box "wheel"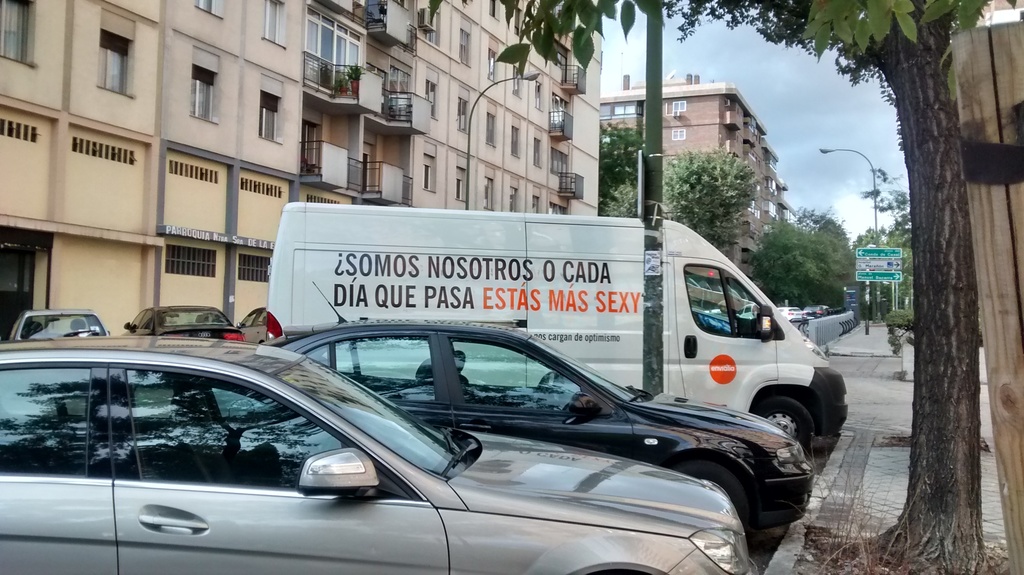
locate(676, 462, 752, 521)
